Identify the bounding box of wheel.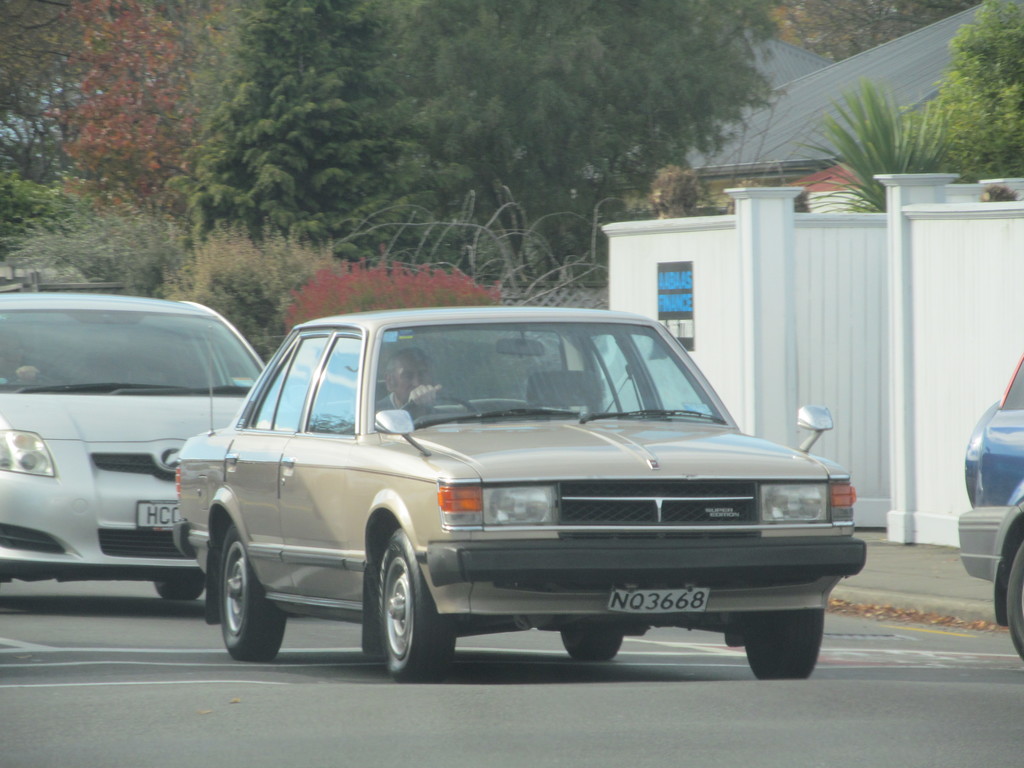
(404, 393, 477, 415).
